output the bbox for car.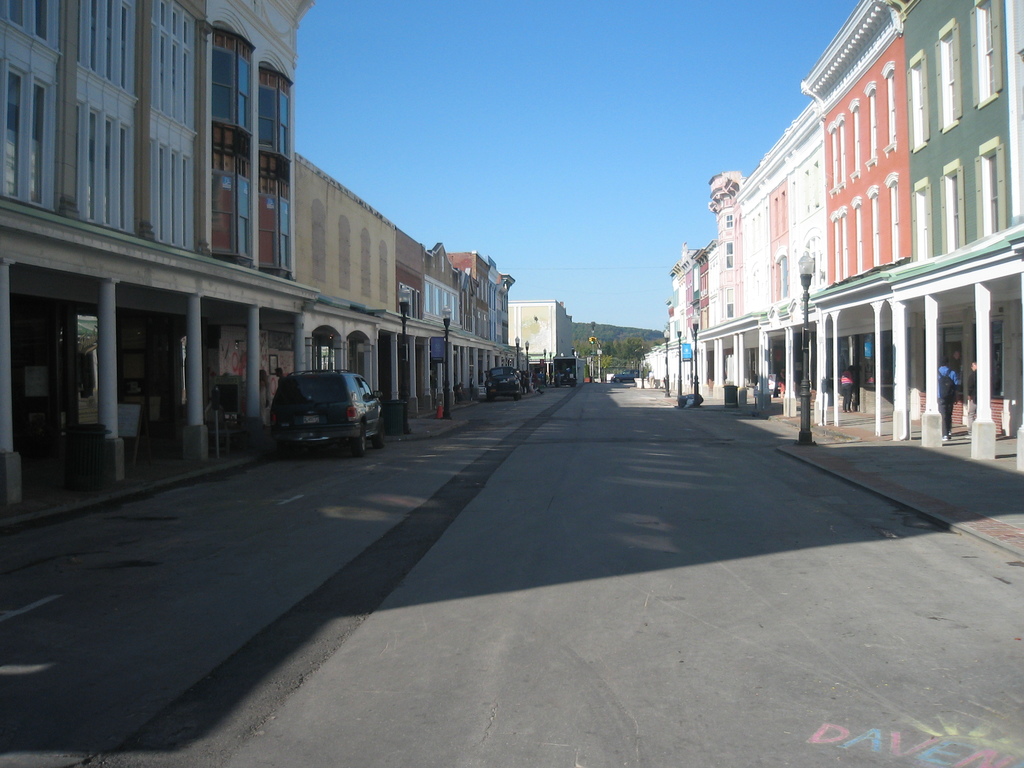
[x1=484, y1=363, x2=520, y2=400].
